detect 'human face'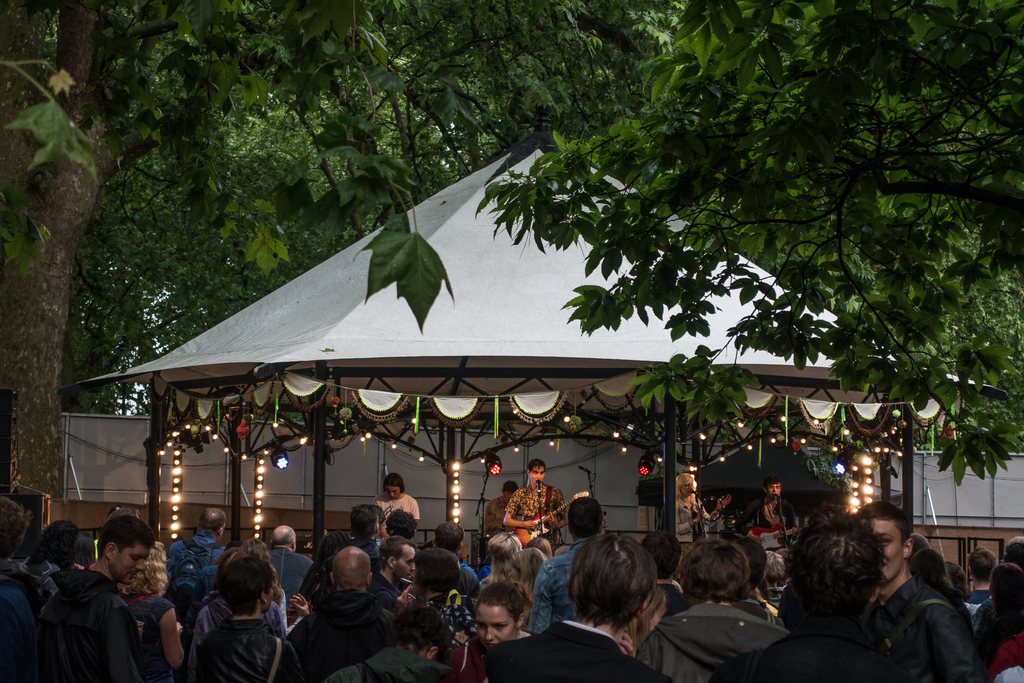
bbox(870, 520, 908, 581)
